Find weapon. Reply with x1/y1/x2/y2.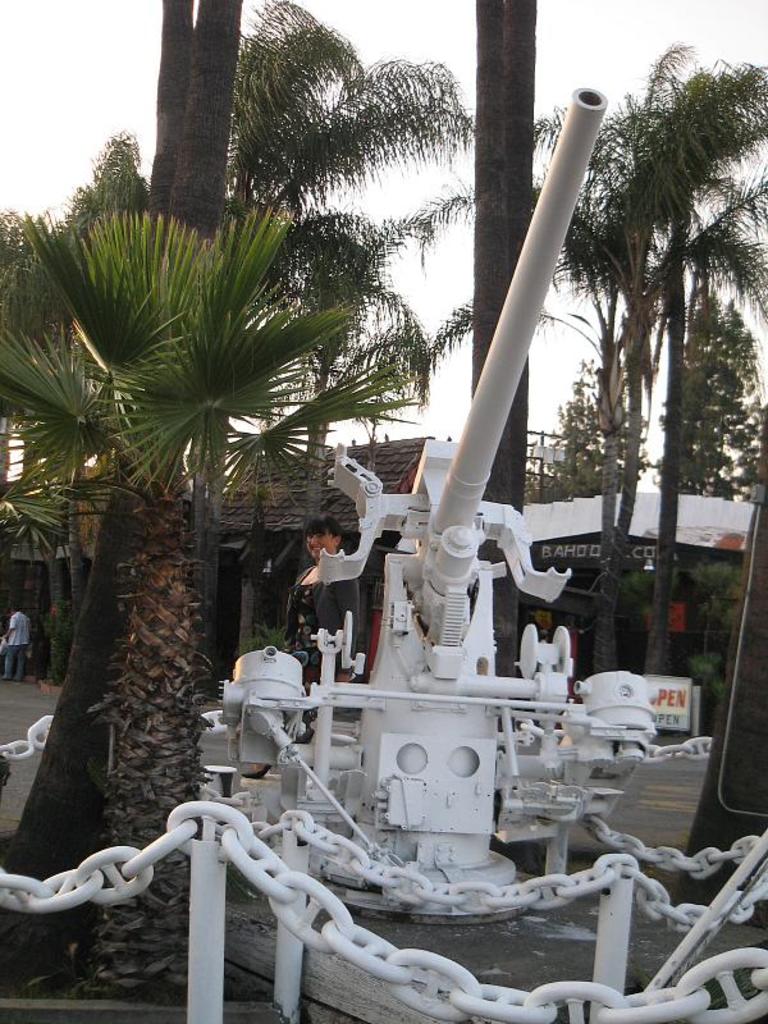
218/90/655/895.
